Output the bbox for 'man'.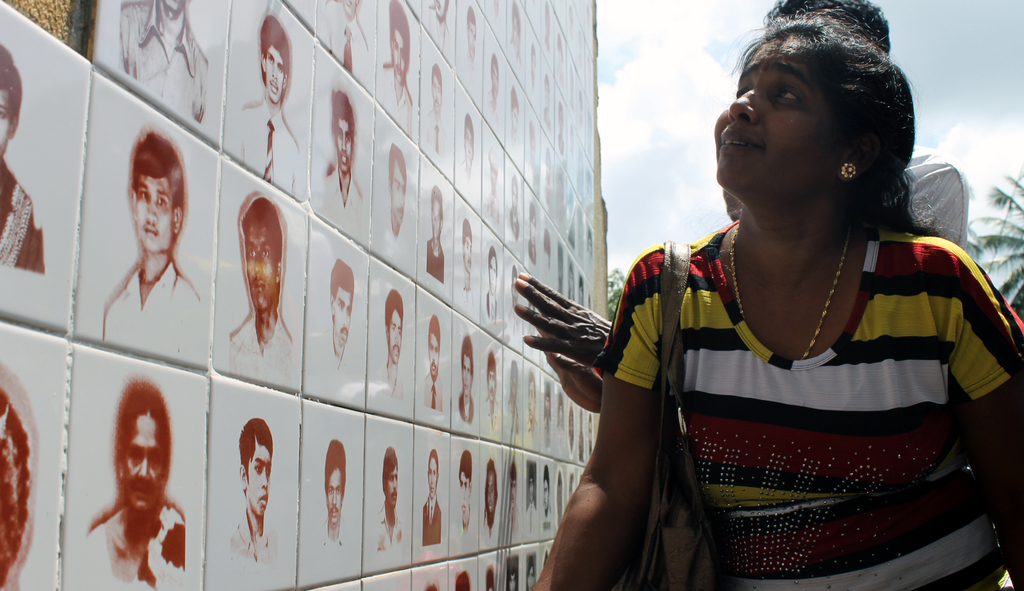
463 118 471 190.
